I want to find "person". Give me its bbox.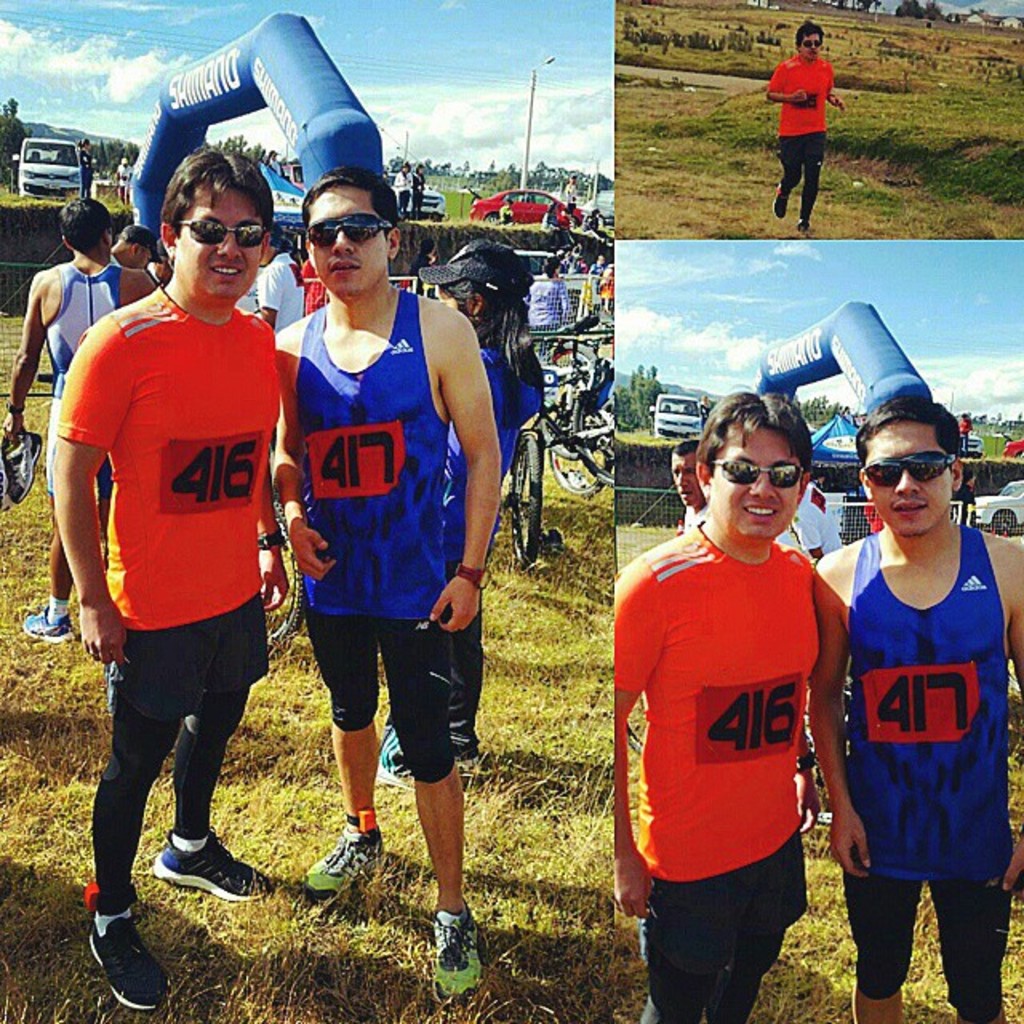
{"left": 611, "top": 387, "right": 813, "bottom": 1022}.
